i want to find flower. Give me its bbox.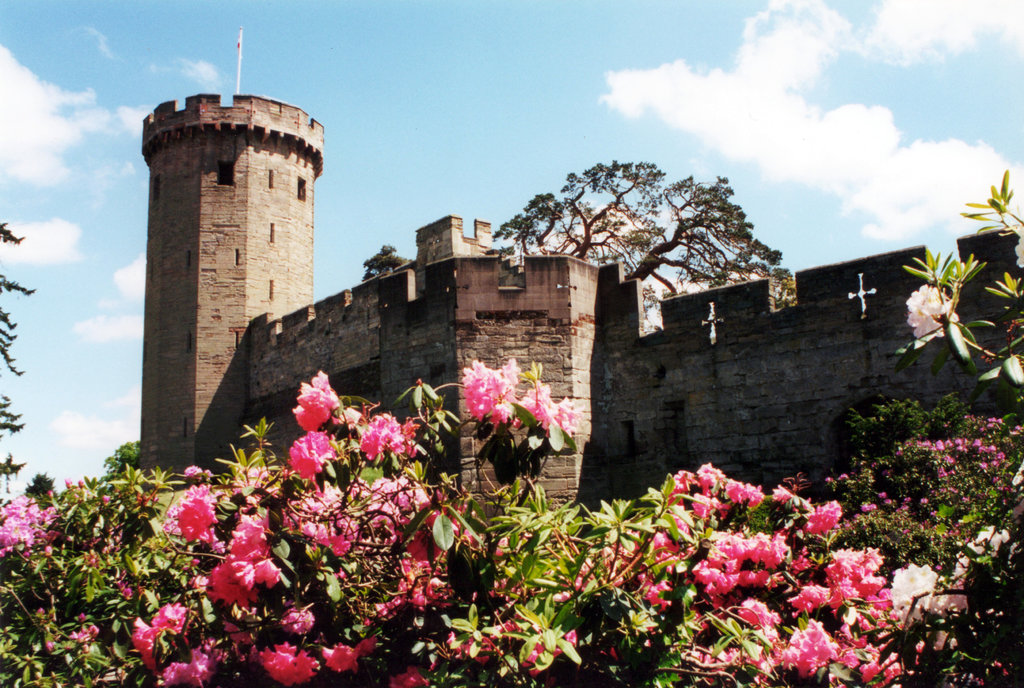
x1=293, y1=369, x2=339, y2=429.
